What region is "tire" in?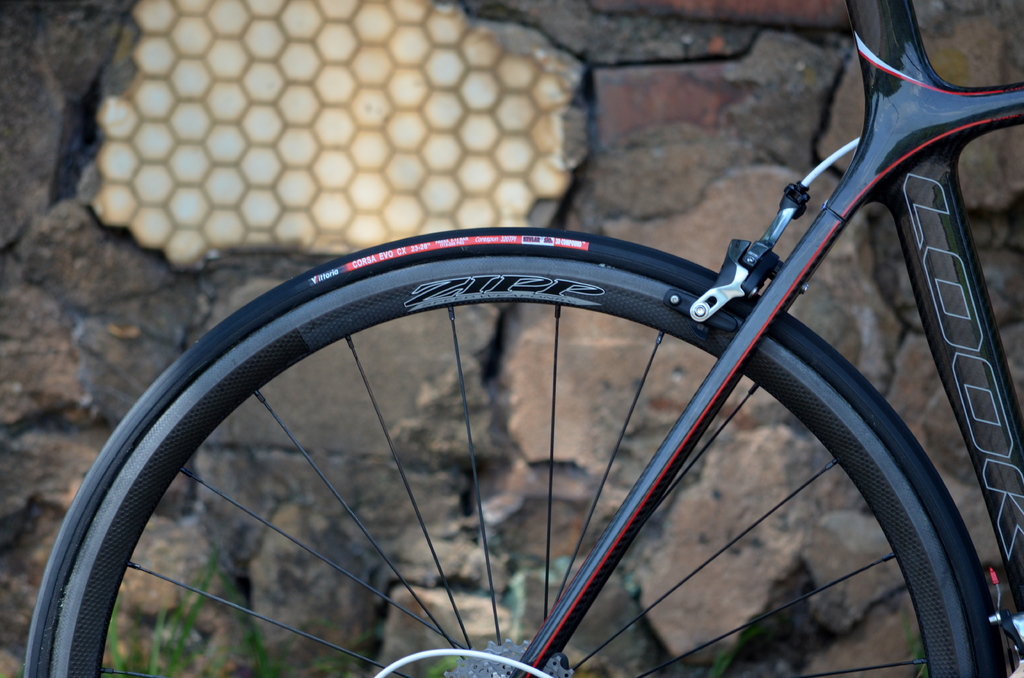
{"left": 26, "top": 230, "right": 1015, "bottom": 677}.
